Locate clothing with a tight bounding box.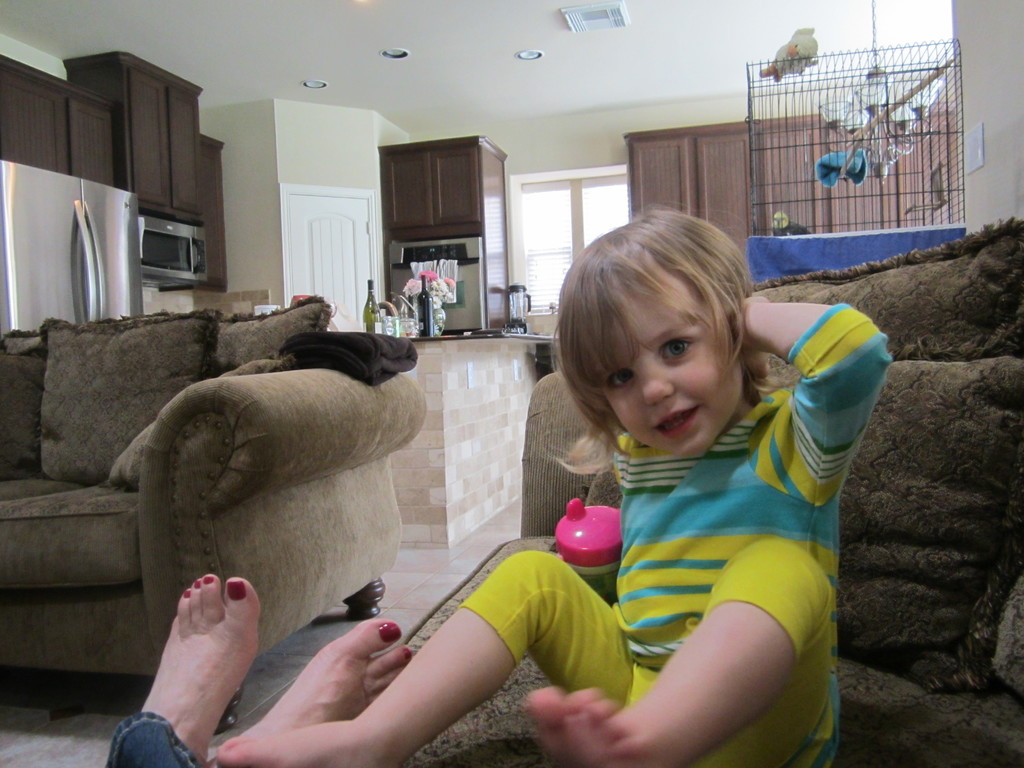
rect(104, 712, 219, 767).
